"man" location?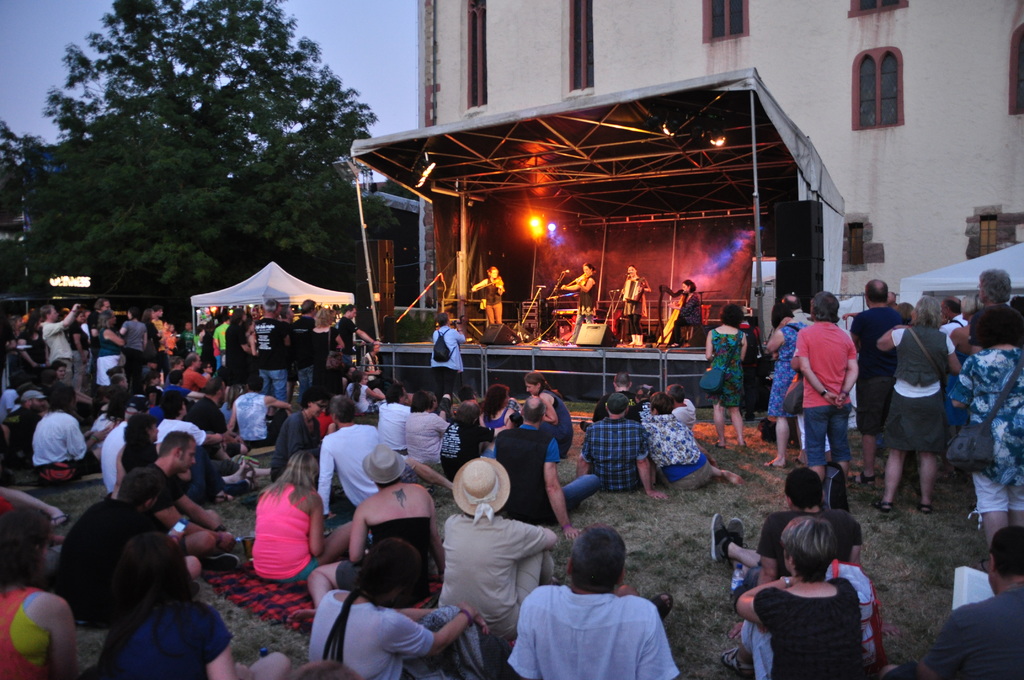
{"left": 285, "top": 296, "right": 318, "bottom": 407}
